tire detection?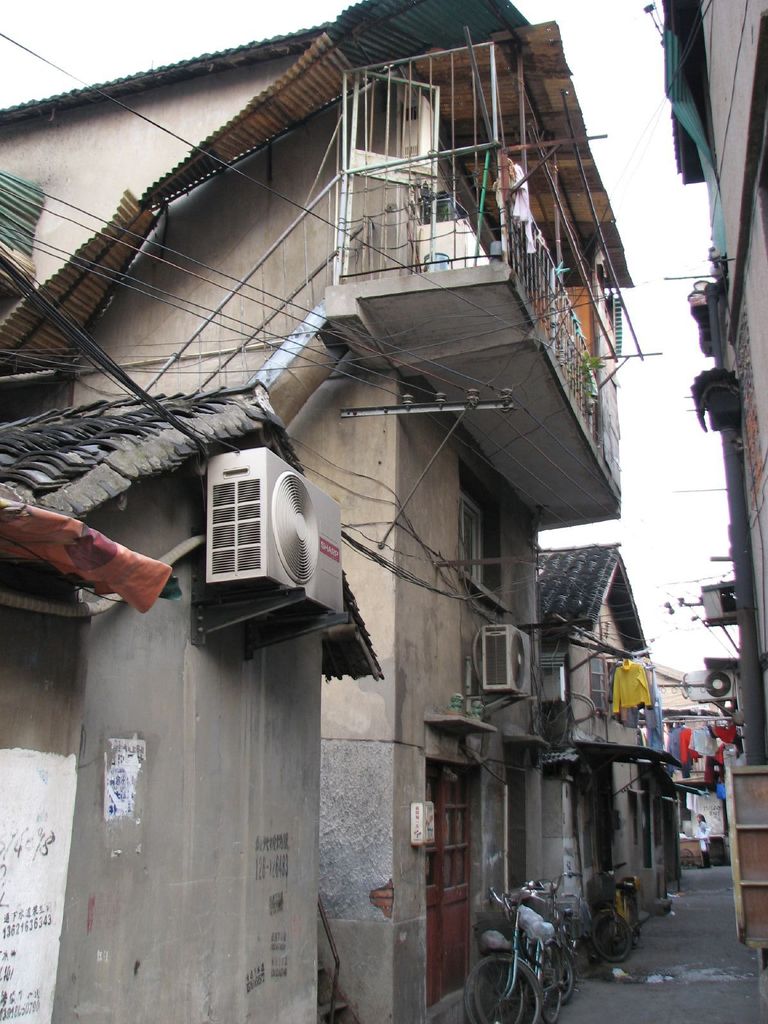
box=[543, 939, 577, 1011]
